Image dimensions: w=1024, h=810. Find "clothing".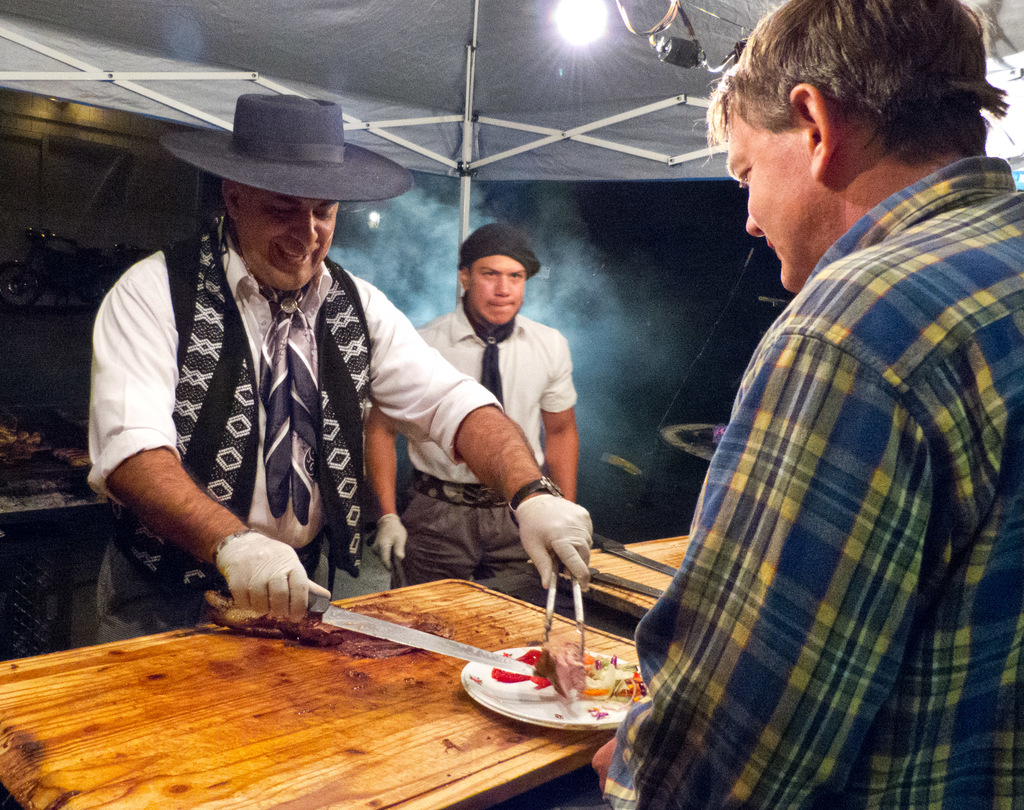
78 209 508 654.
